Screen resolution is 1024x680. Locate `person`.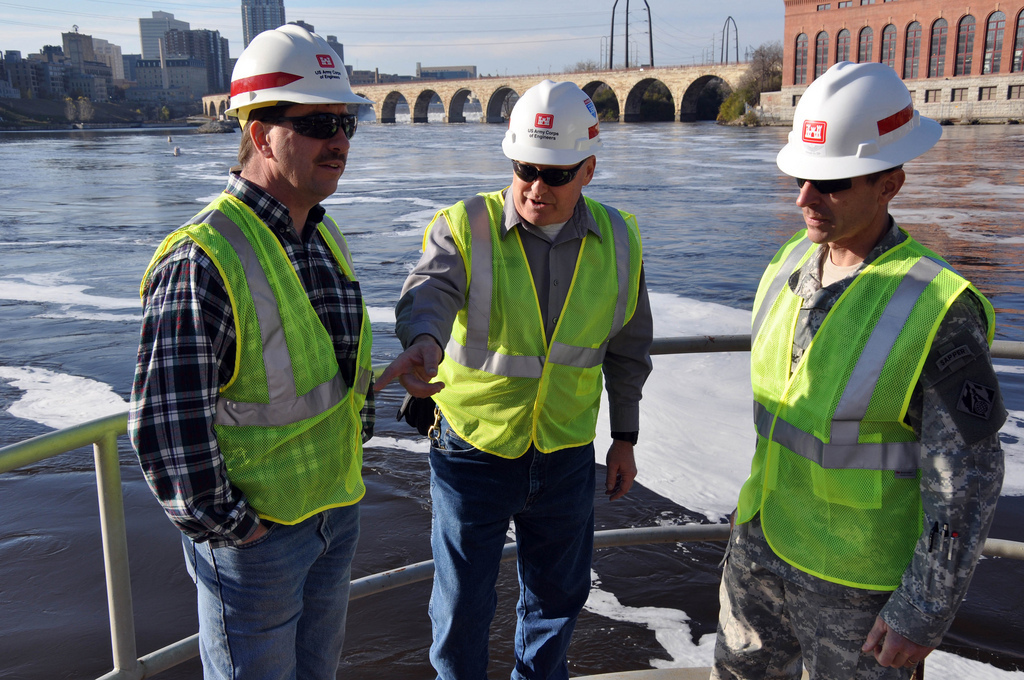
x1=704, y1=164, x2=1004, y2=679.
